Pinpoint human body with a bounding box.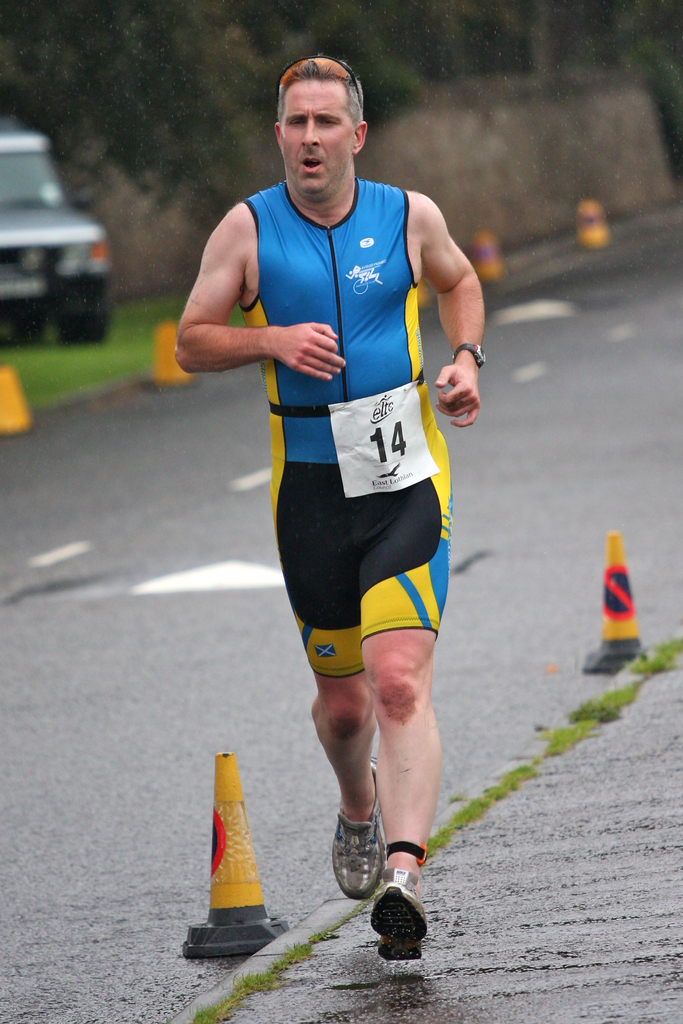
bbox(170, 56, 484, 960).
